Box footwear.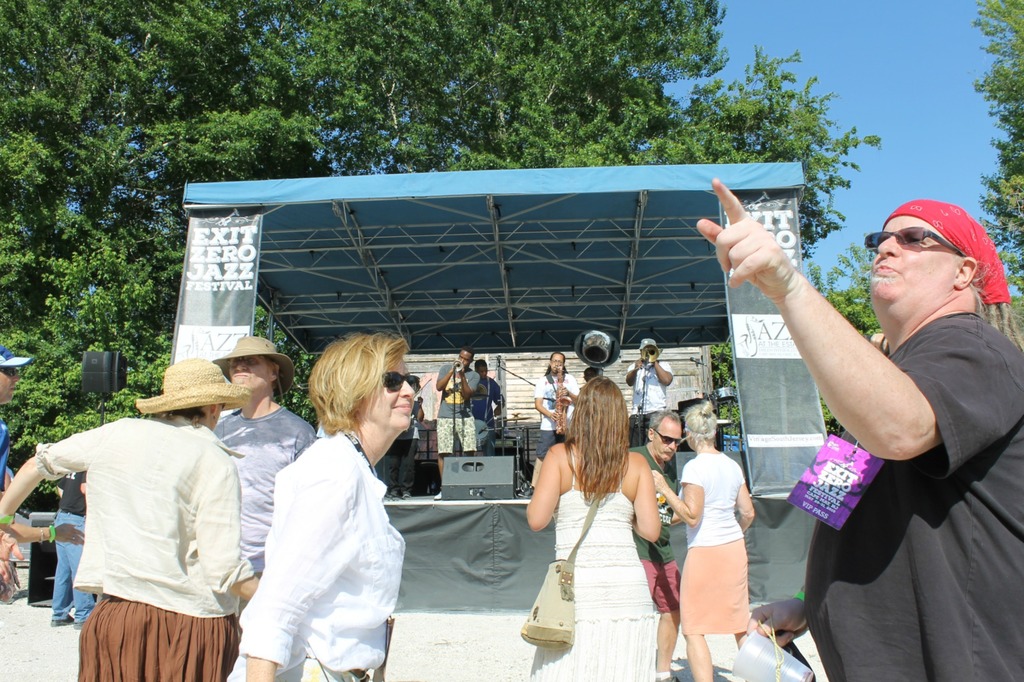
Rect(657, 675, 677, 681).
